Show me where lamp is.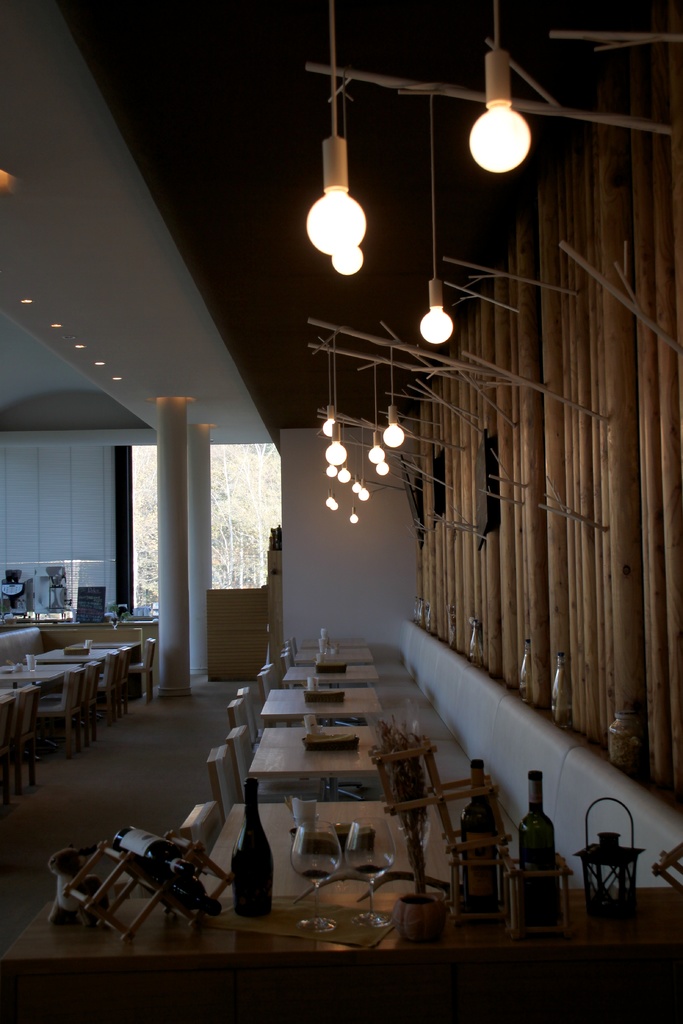
lamp is at Rect(329, 484, 339, 511).
